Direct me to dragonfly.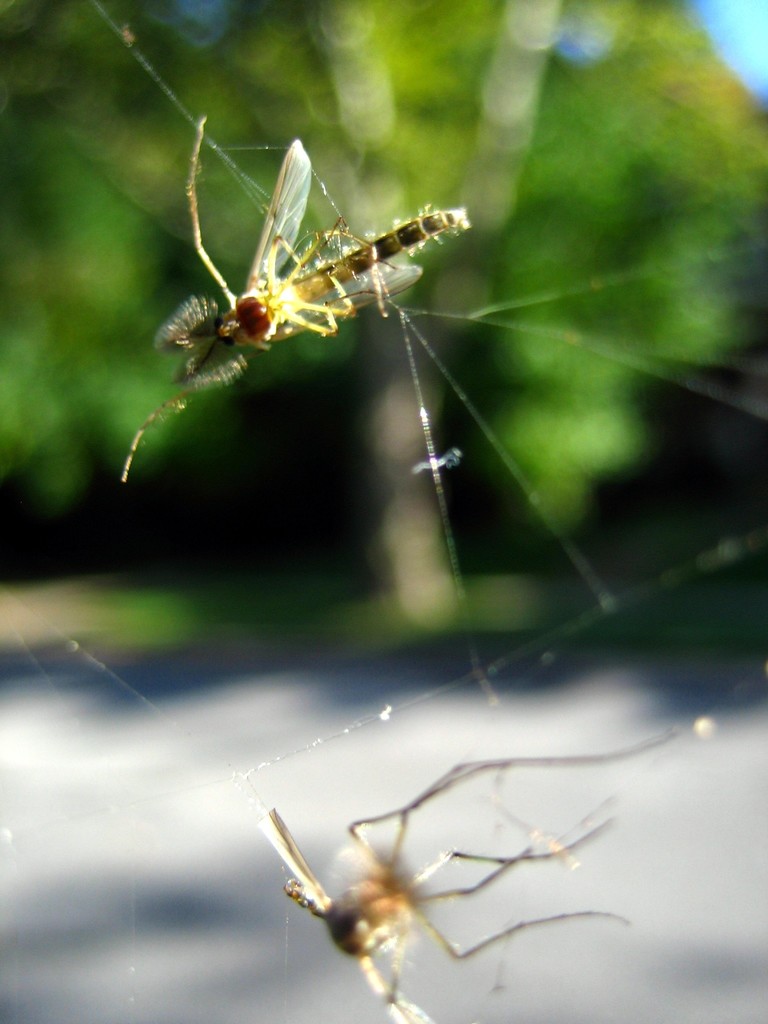
Direction: [248,728,675,1023].
